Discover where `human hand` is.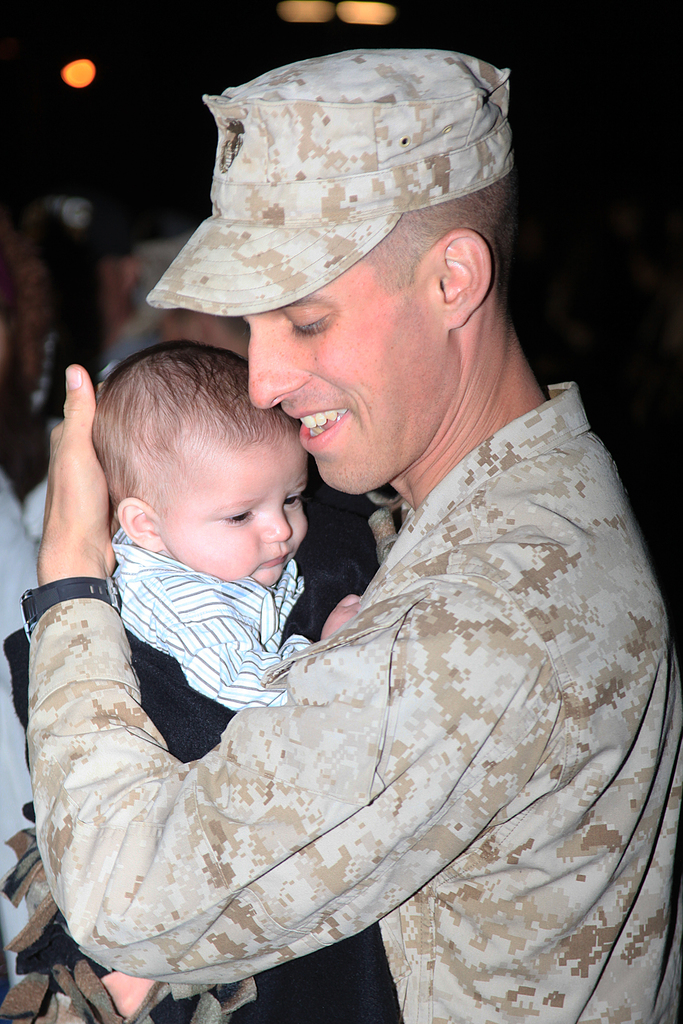
Discovered at <region>318, 593, 365, 643</region>.
